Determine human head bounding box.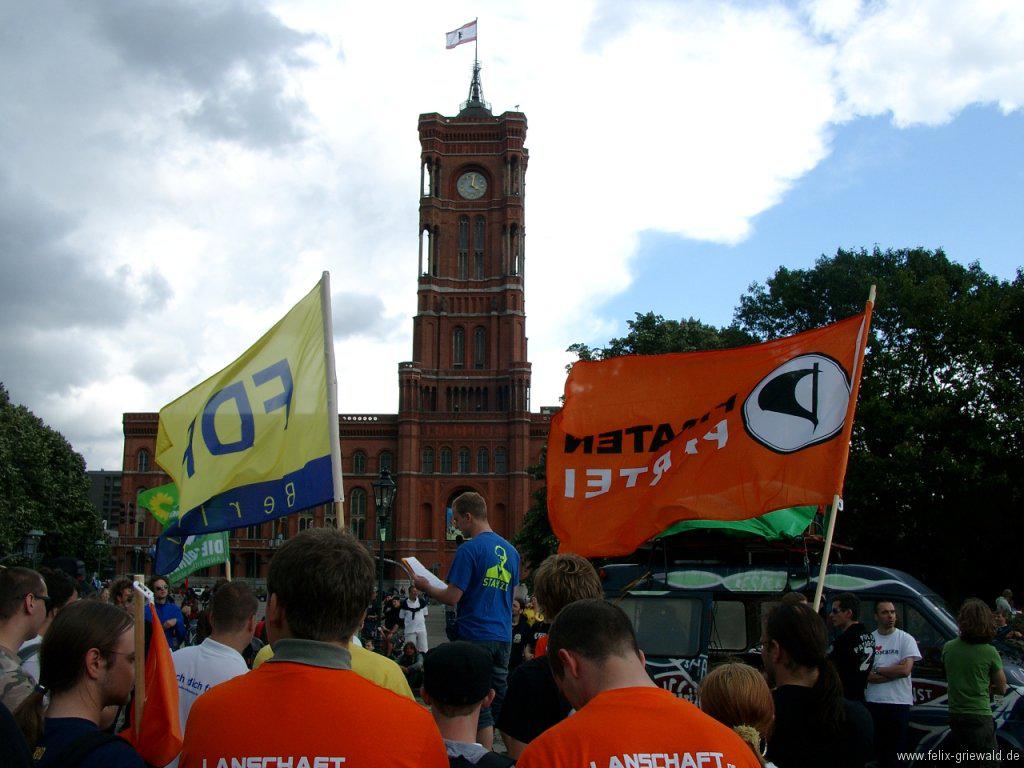
Determined: rect(149, 572, 166, 604).
